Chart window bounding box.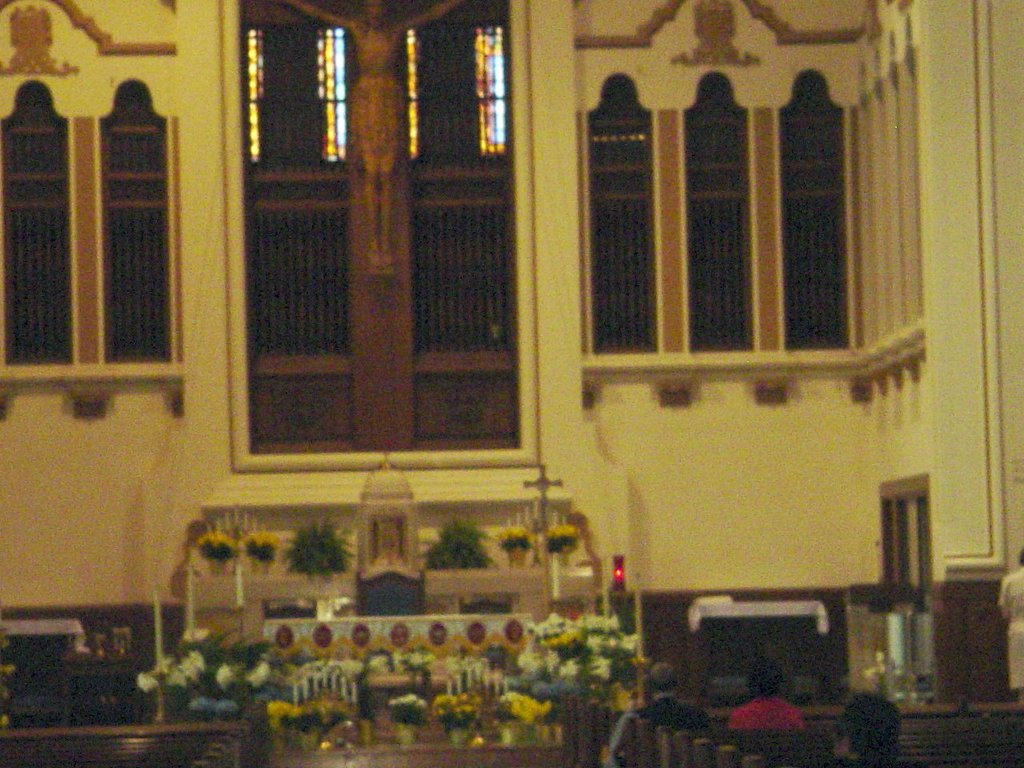
Charted: 0, 79, 75, 365.
